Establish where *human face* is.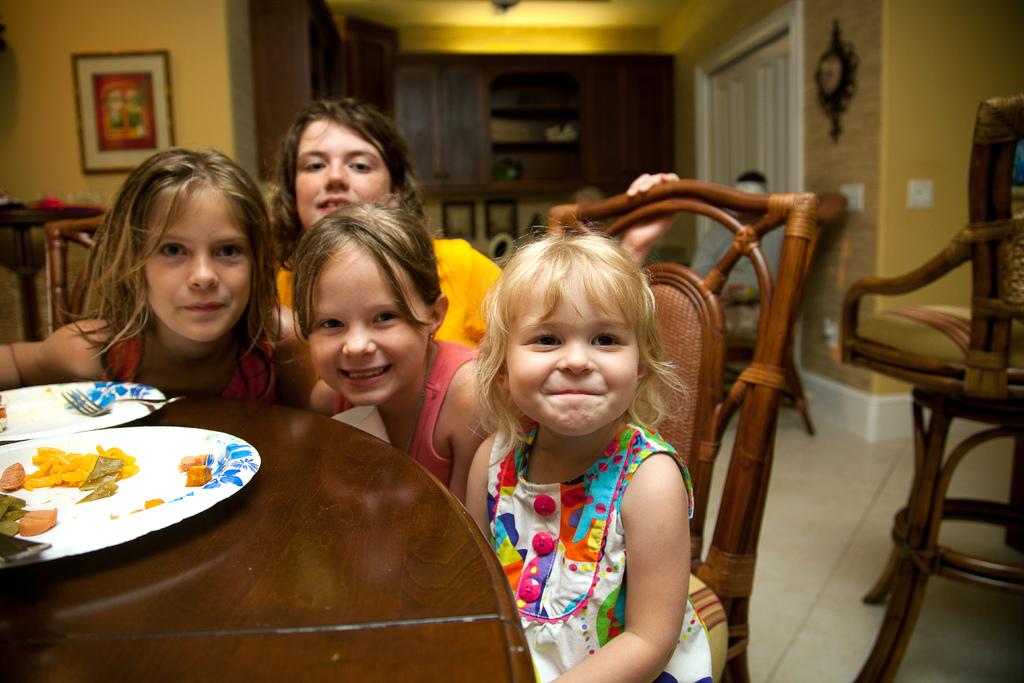
Established at 291,117,393,231.
